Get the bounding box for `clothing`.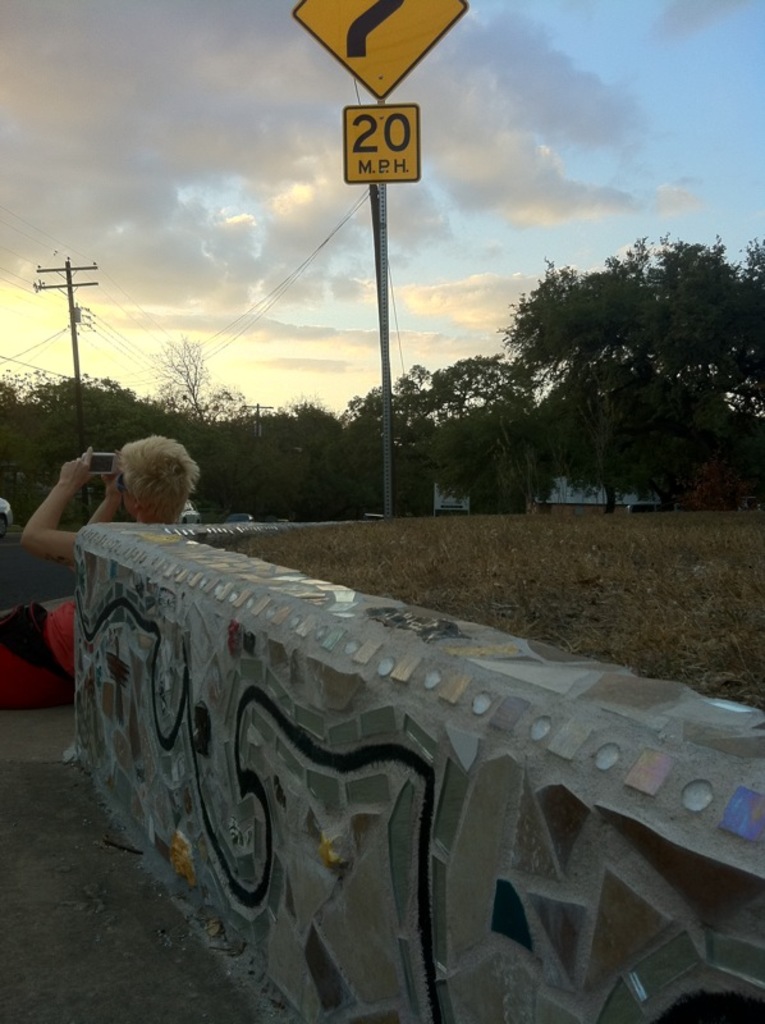
rect(0, 603, 77, 710).
